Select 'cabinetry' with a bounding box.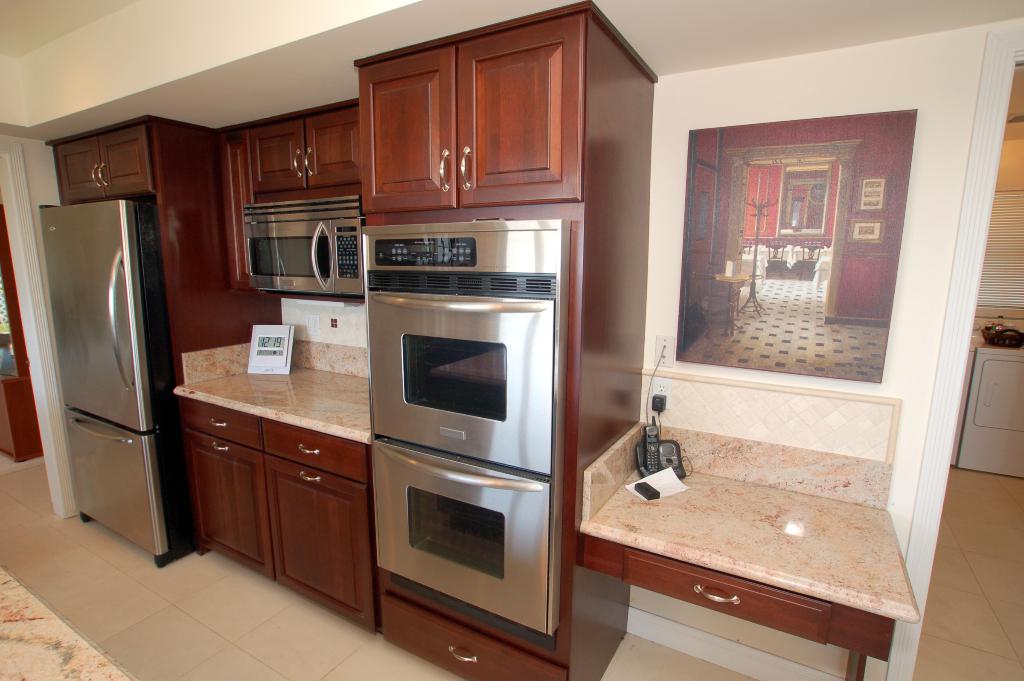
(952, 344, 1023, 482).
